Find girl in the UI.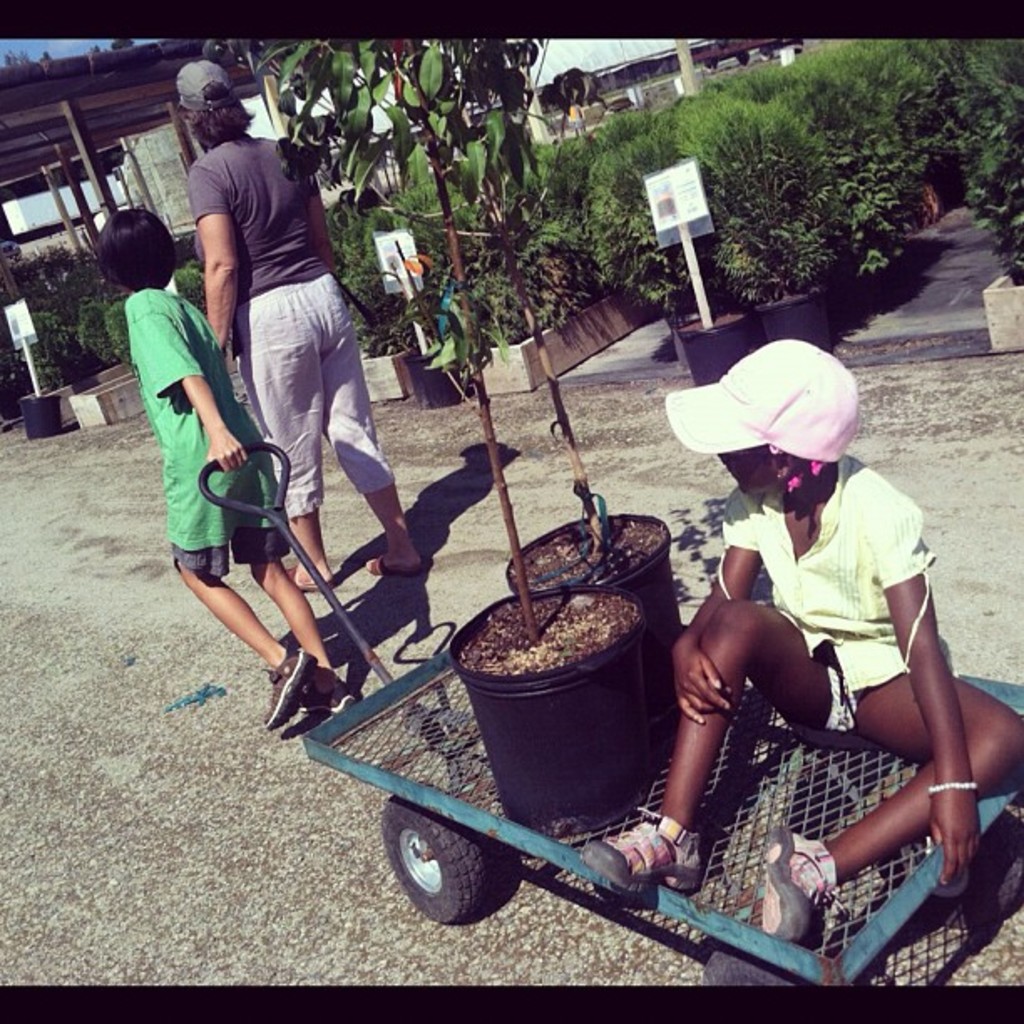
UI element at pyautogui.locateOnScreen(577, 338, 1022, 952).
